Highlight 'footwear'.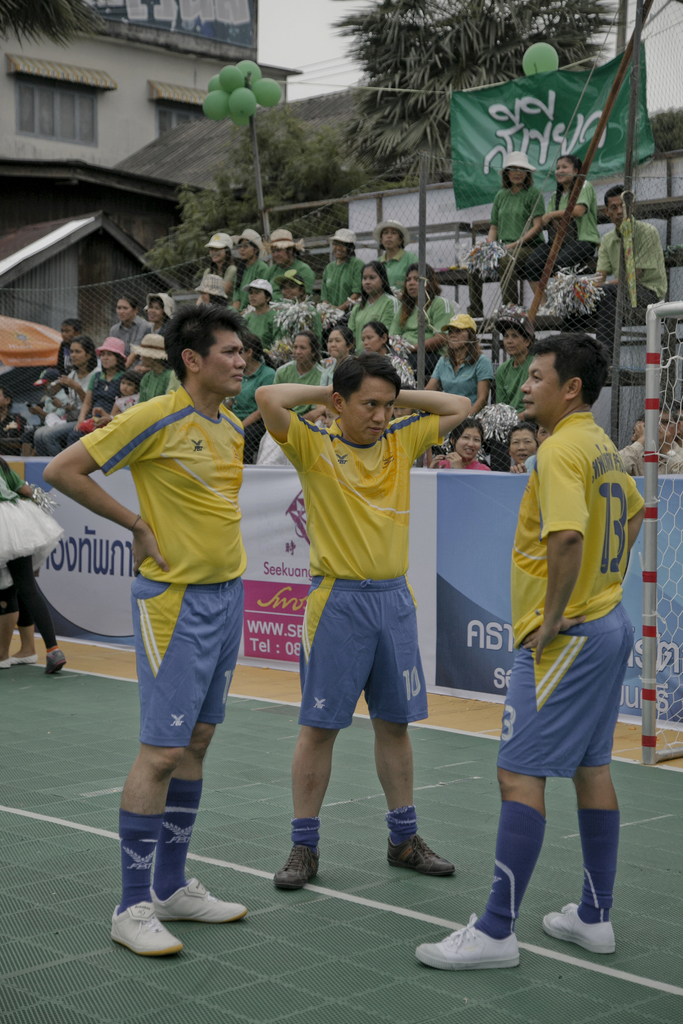
Highlighted region: pyautogui.locateOnScreen(41, 652, 66, 676).
